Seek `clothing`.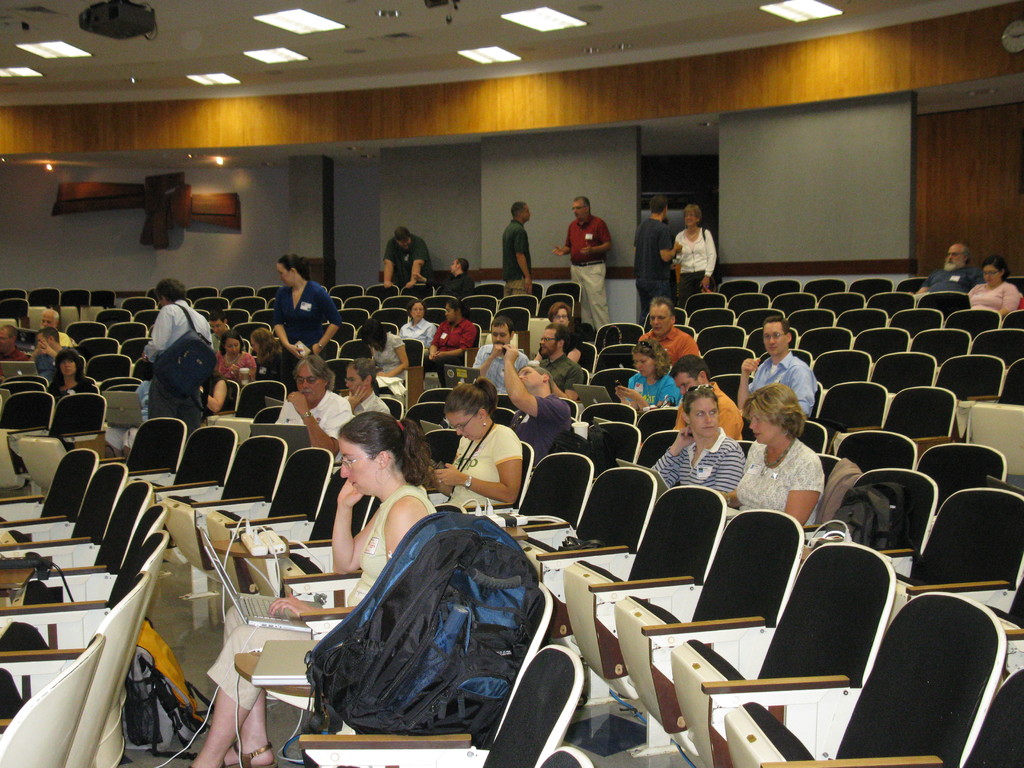
541 355 586 397.
